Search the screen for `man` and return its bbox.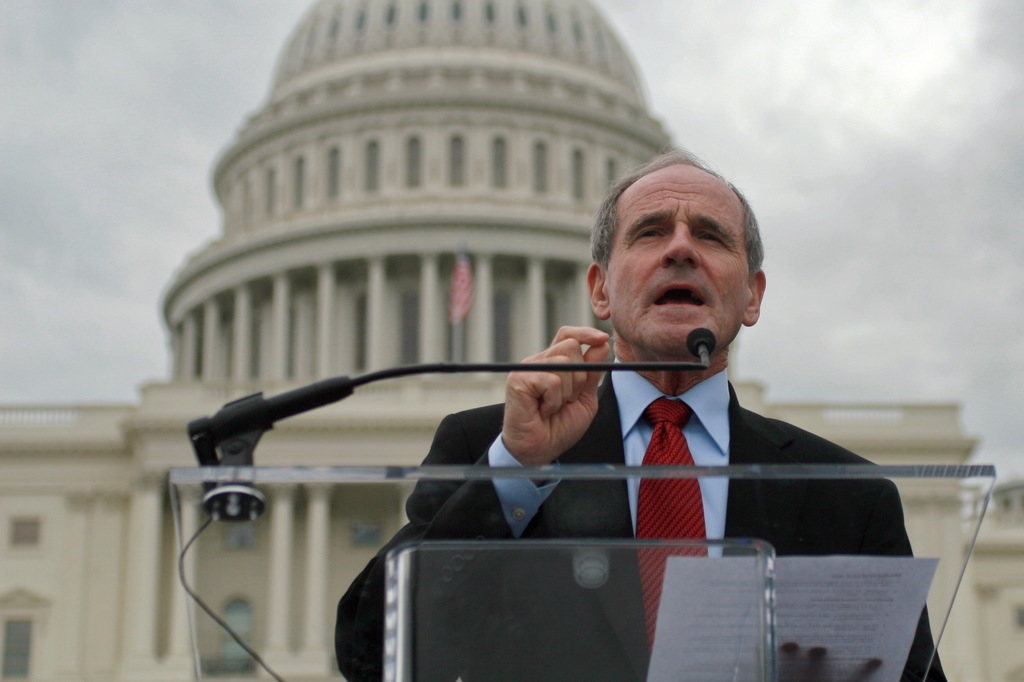
Found: region(335, 140, 947, 681).
